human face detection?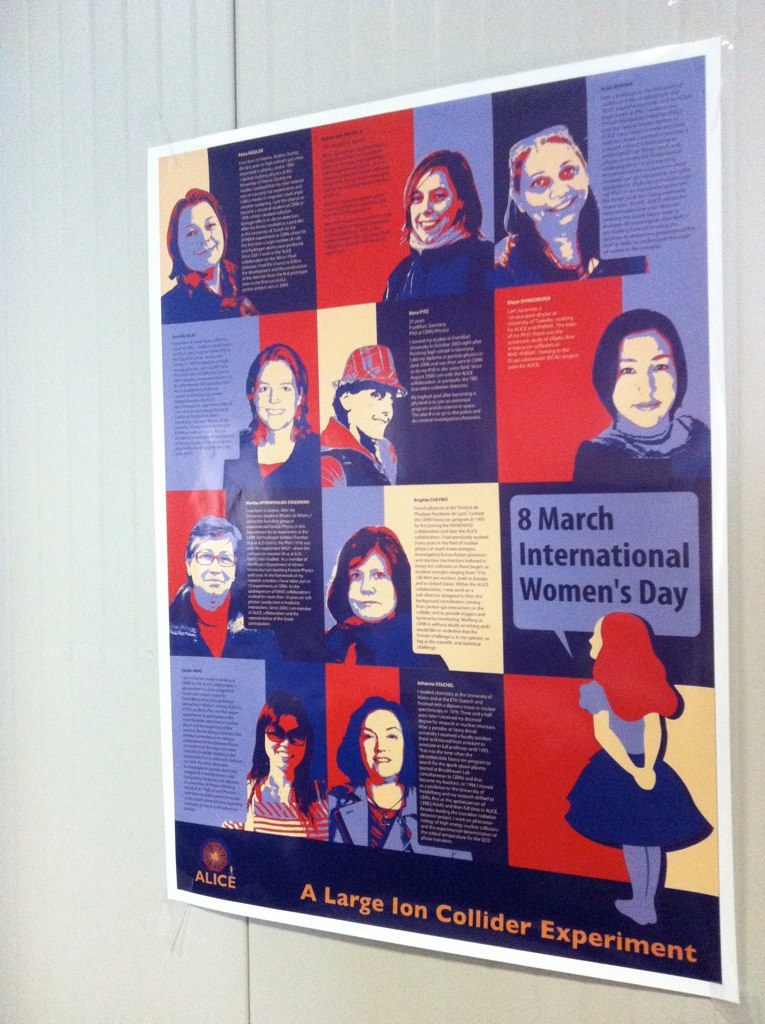
x1=359, y1=711, x2=402, y2=778
